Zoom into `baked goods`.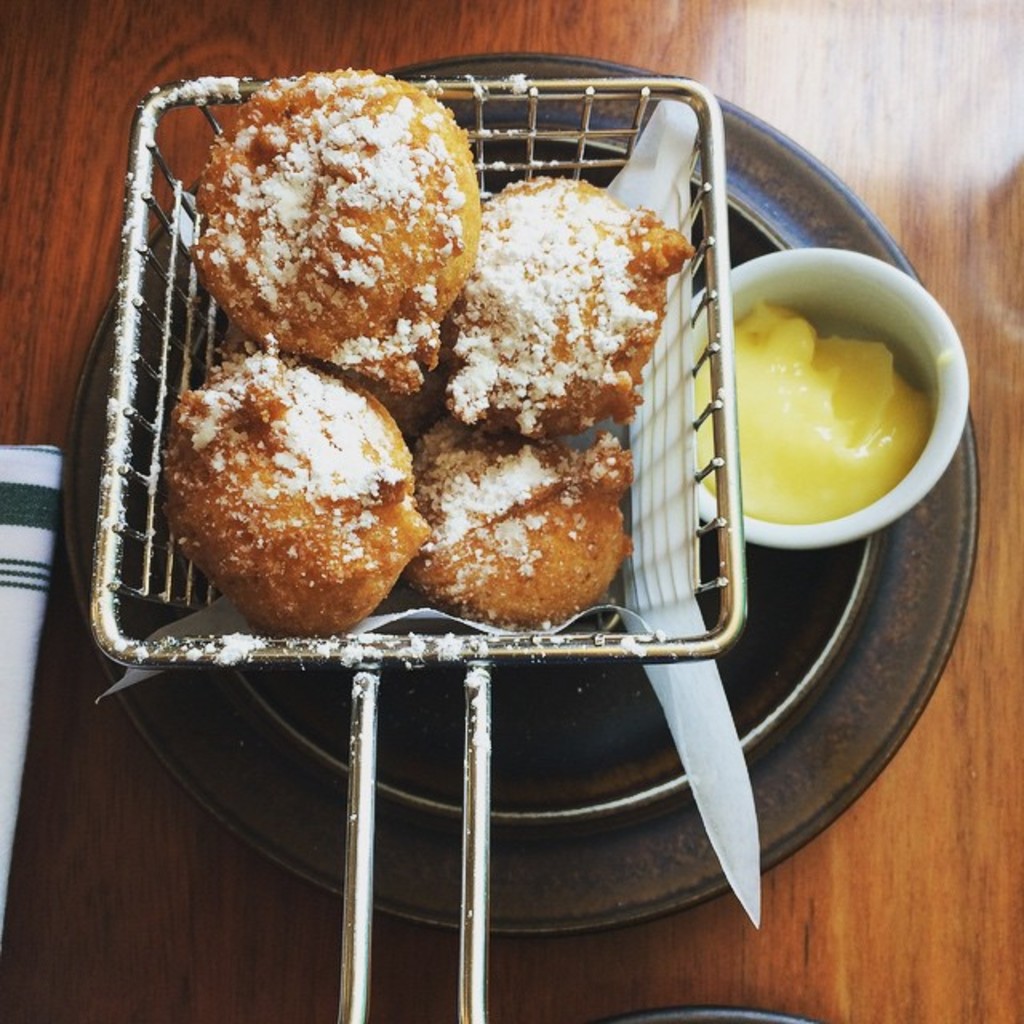
Zoom target: bbox(413, 426, 638, 626).
